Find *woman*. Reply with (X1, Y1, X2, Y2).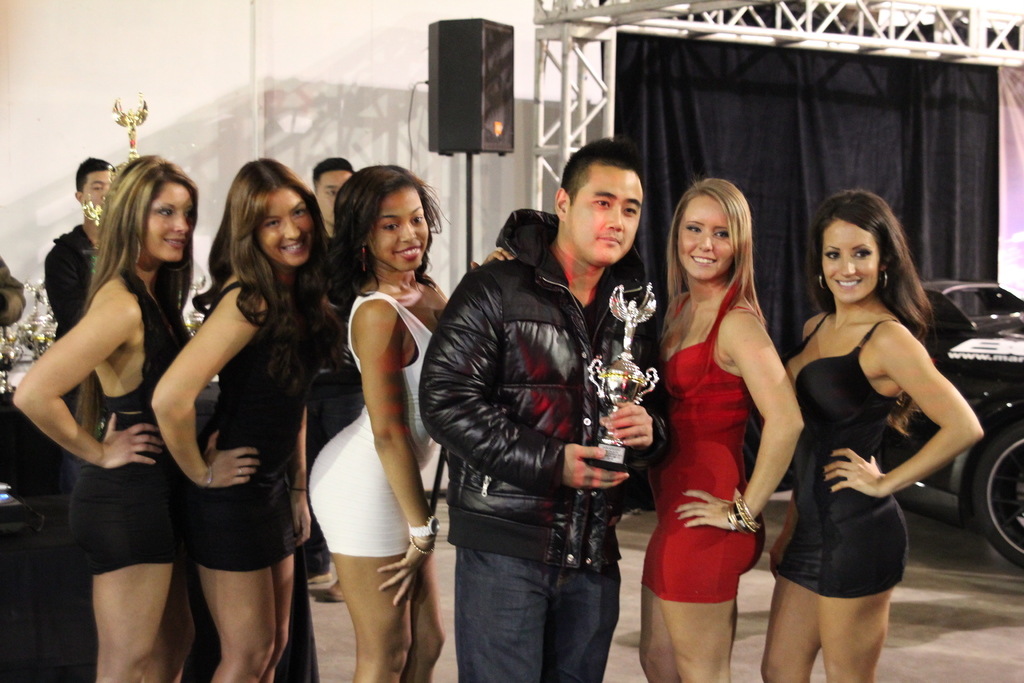
(304, 160, 514, 682).
